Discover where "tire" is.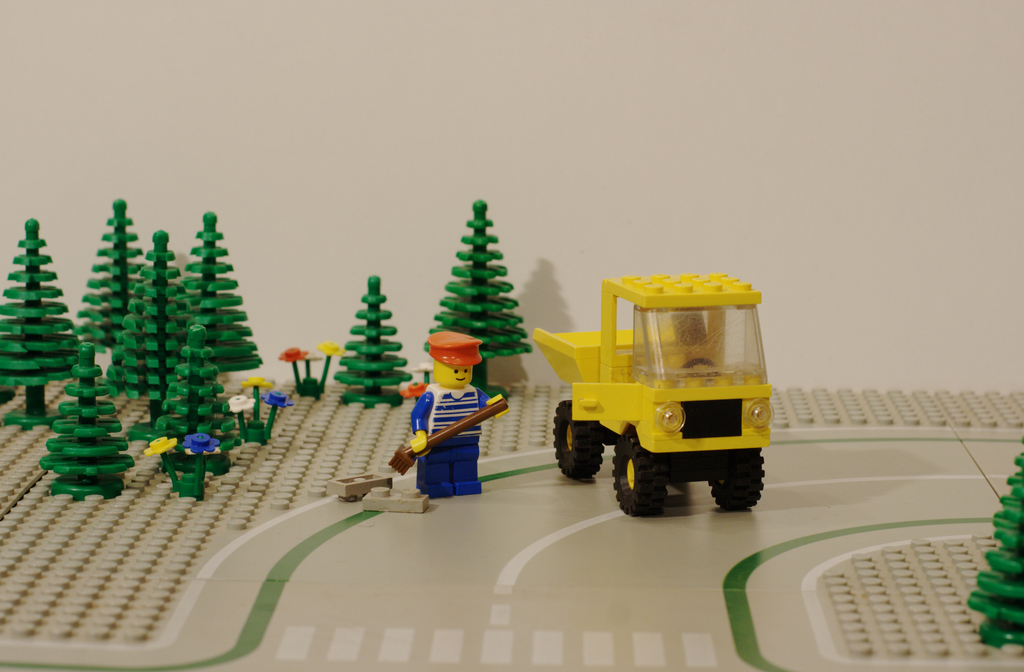
Discovered at [left=616, top=440, right=683, bottom=517].
